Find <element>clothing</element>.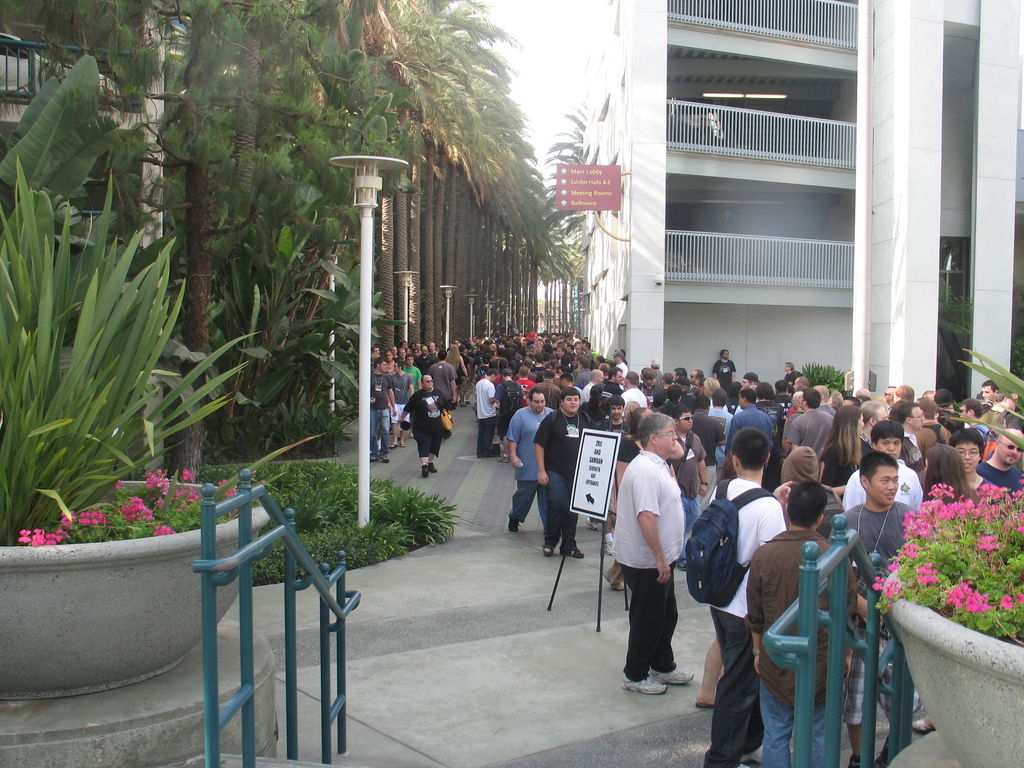
{"left": 746, "top": 524, "right": 853, "bottom": 765}.
